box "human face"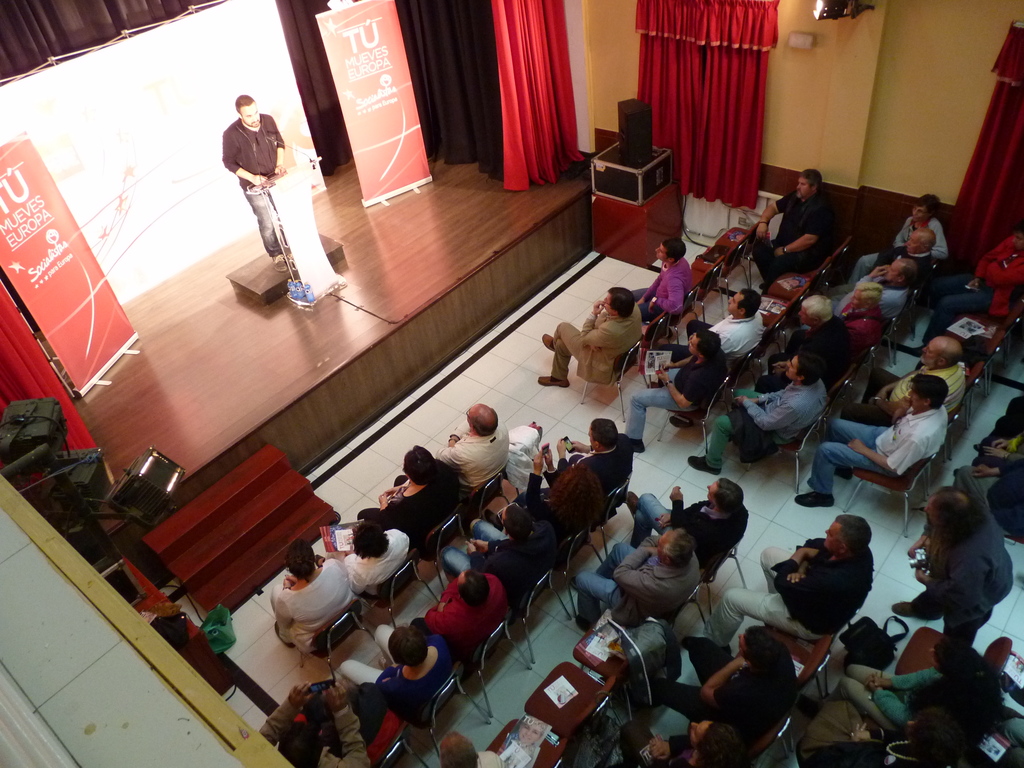
[left=1012, top=232, right=1023, bottom=250]
